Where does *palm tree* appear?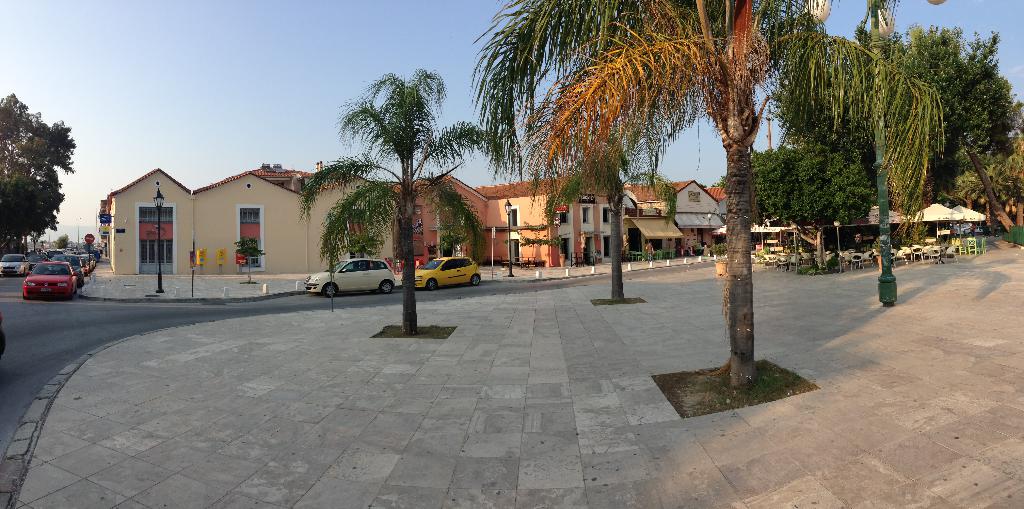
Appears at <bbox>300, 73, 476, 296</bbox>.
